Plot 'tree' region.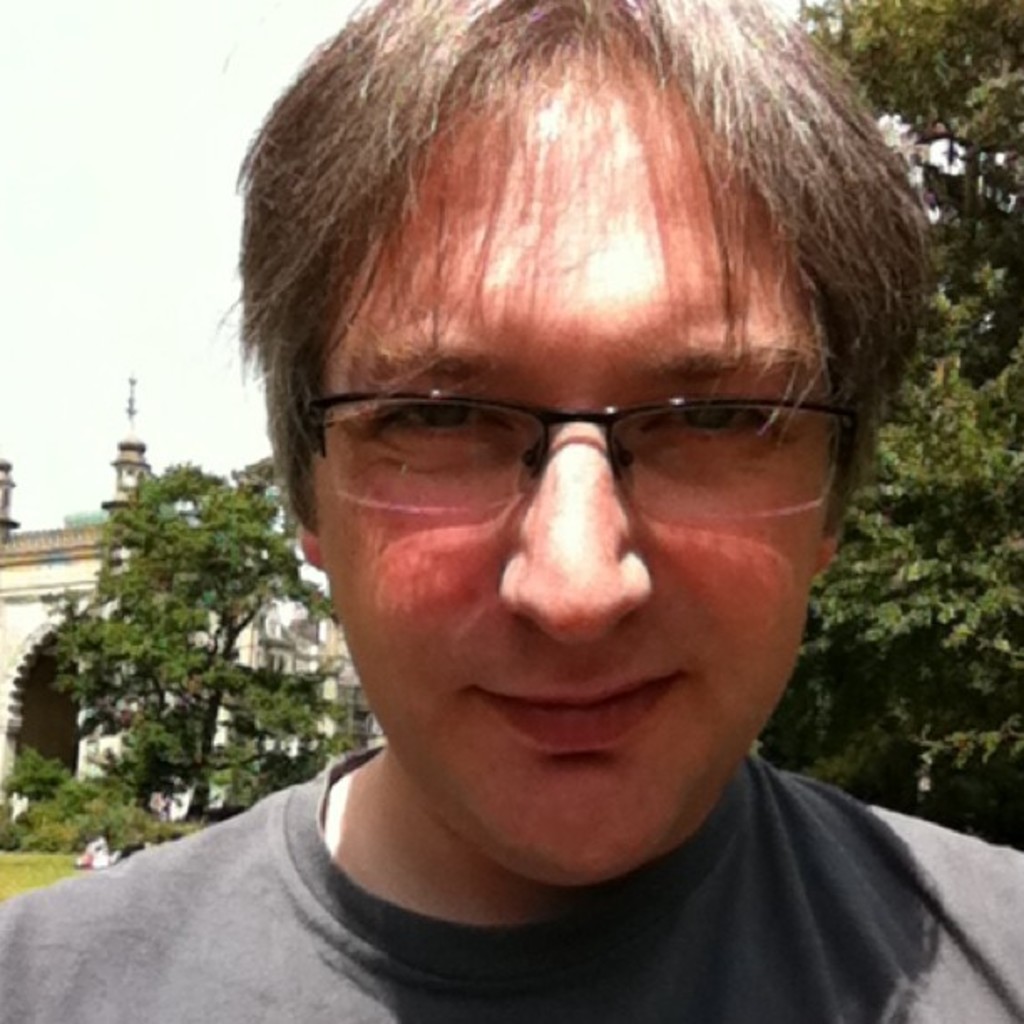
Plotted at 18 412 326 877.
